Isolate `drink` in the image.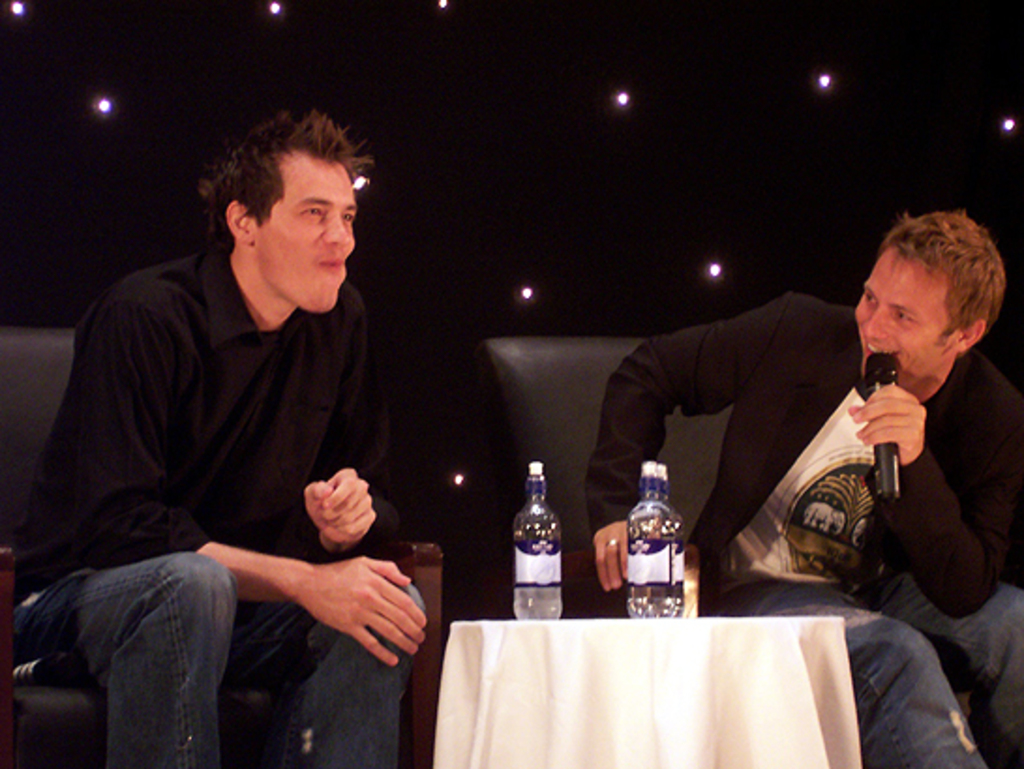
Isolated region: crop(499, 469, 568, 625).
